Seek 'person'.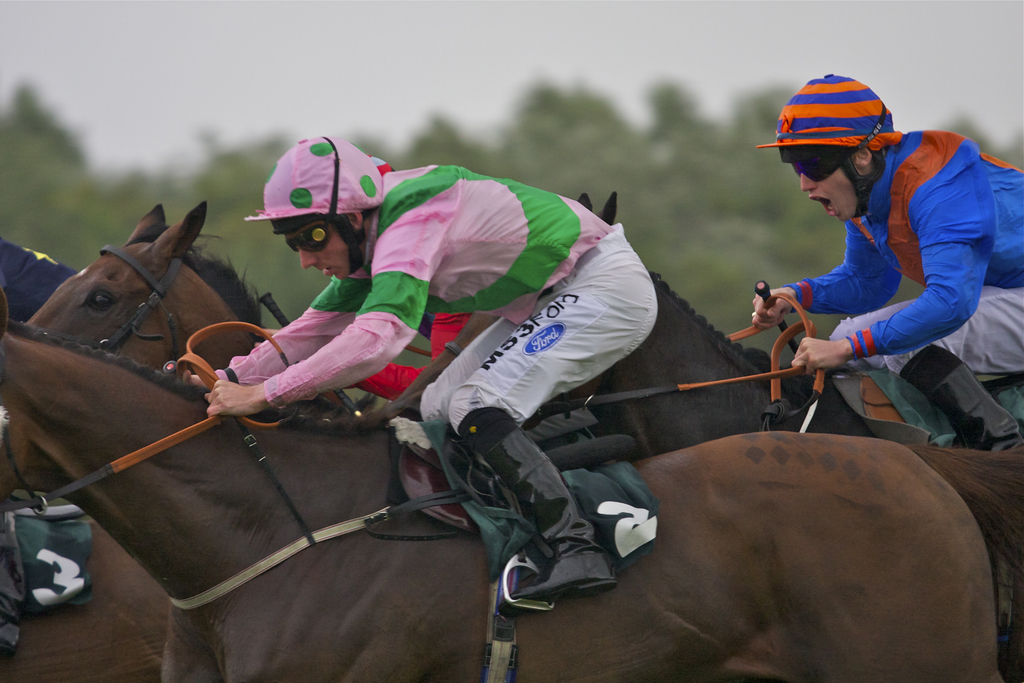
x1=181, y1=131, x2=659, y2=616.
